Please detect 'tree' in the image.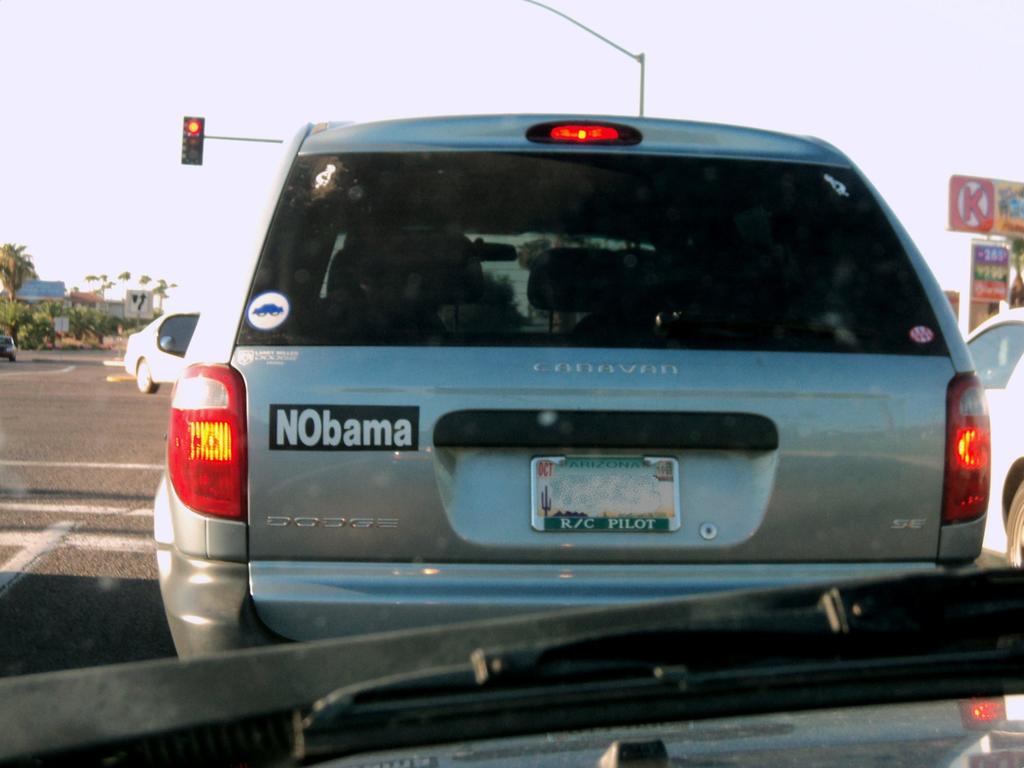
crop(101, 271, 104, 290).
